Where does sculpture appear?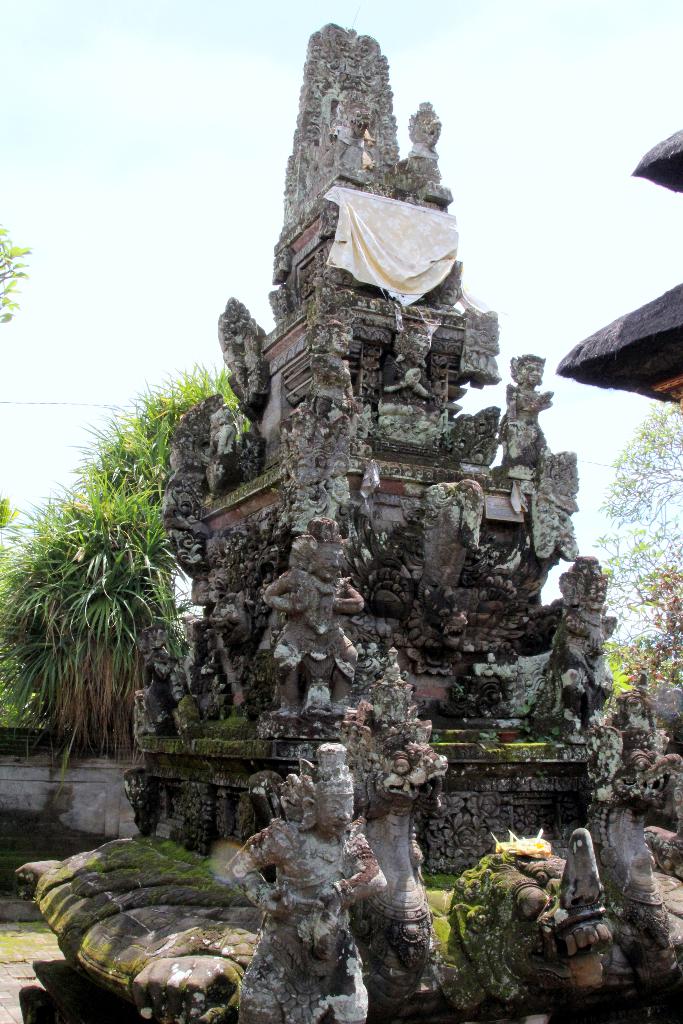
Appears at (215,740,390,1023).
